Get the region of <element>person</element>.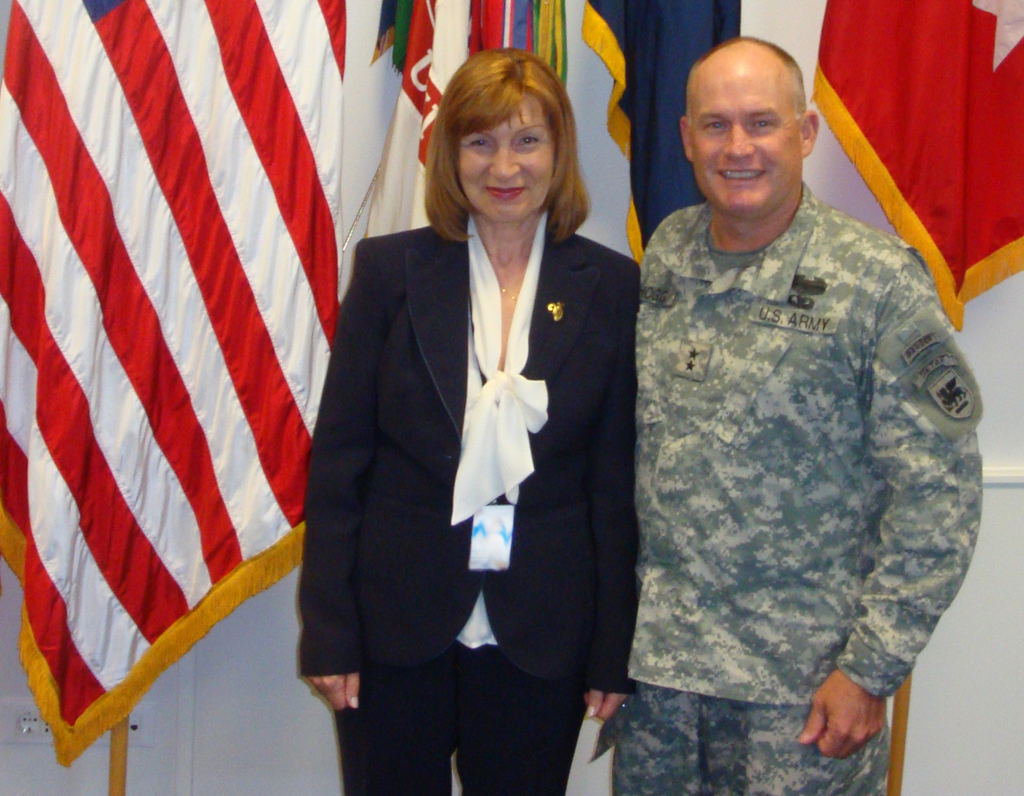
region(294, 45, 640, 795).
